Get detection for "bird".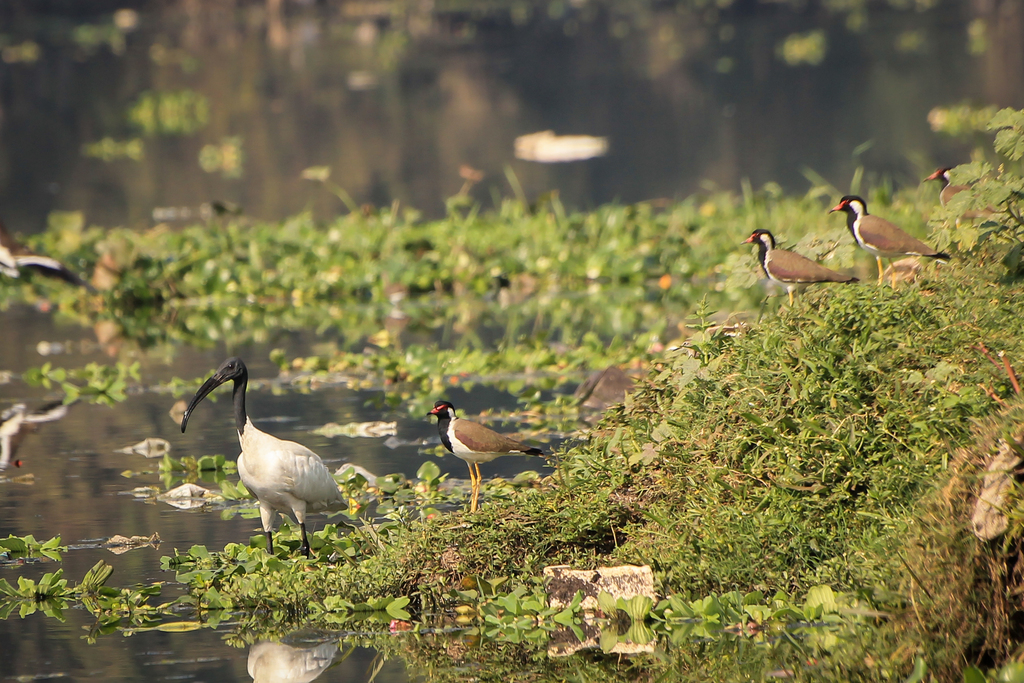
Detection: [429, 399, 556, 514].
